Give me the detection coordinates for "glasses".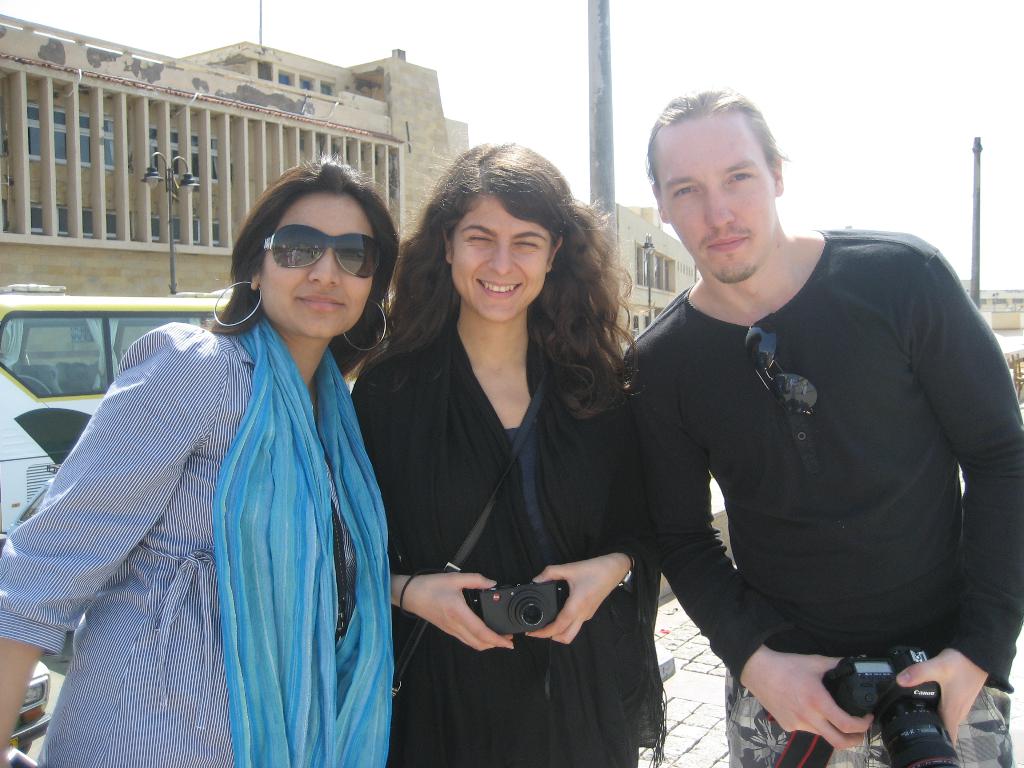
(264,223,395,277).
